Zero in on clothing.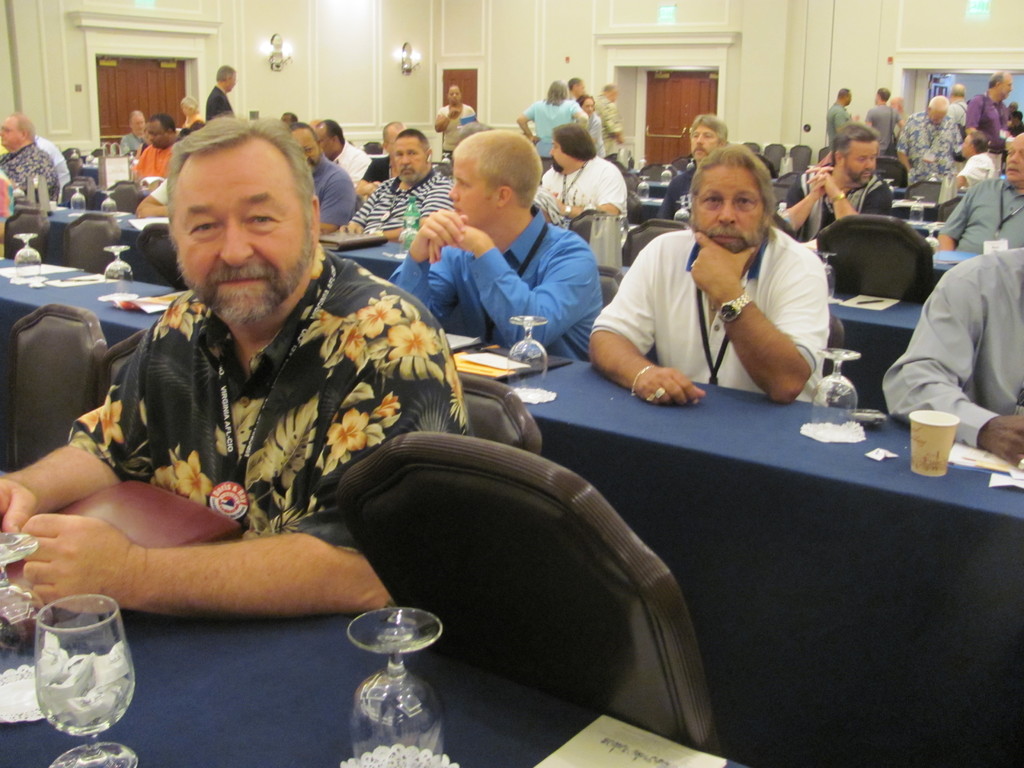
Zeroed in: bbox=(879, 191, 1023, 469).
